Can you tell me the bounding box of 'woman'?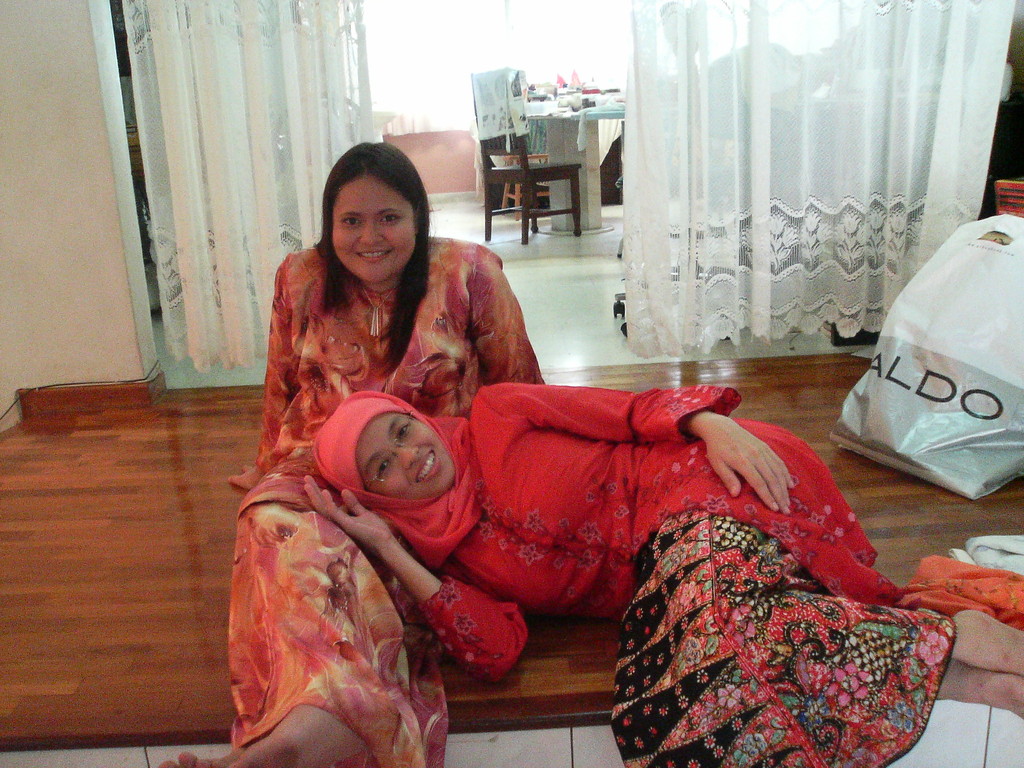
rect(214, 135, 547, 714).
